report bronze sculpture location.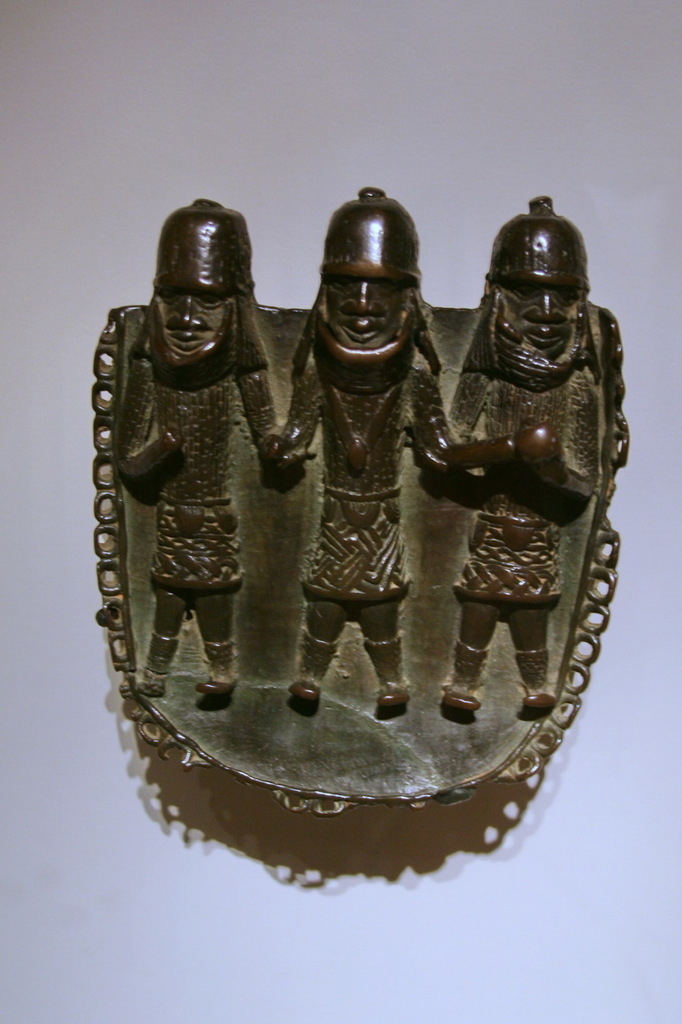
Report: (106,181,636,834).
